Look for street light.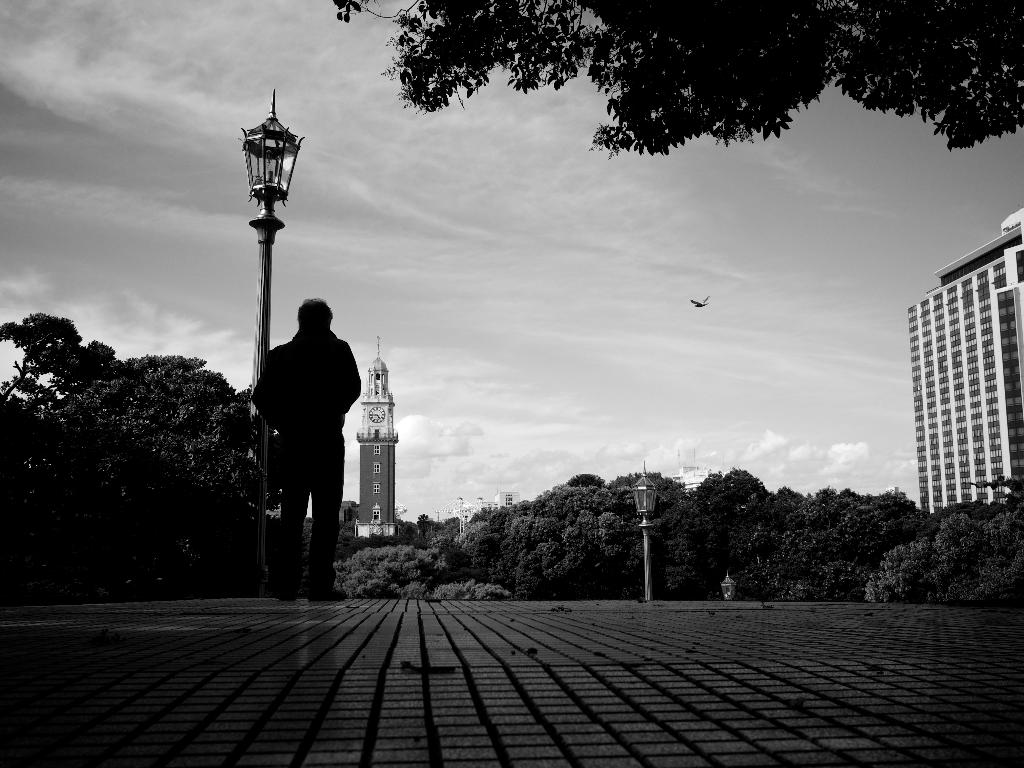
Found: rect(722, 572, 739, 605).
